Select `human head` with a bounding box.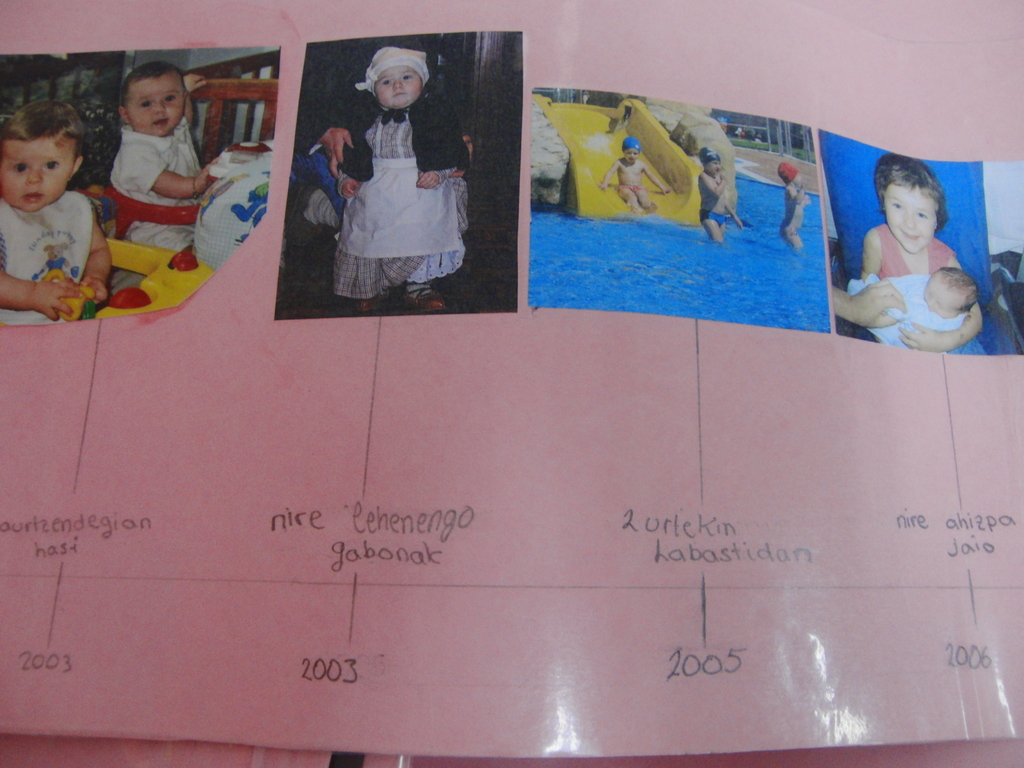
(621,139,643,164).
